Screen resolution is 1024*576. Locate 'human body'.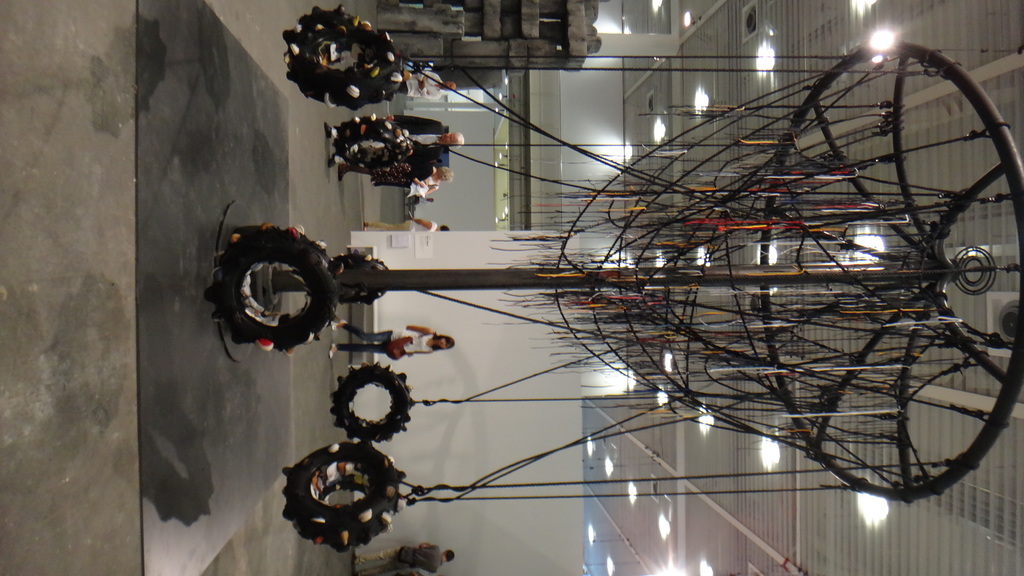
box(362, 216, 450, 232).
